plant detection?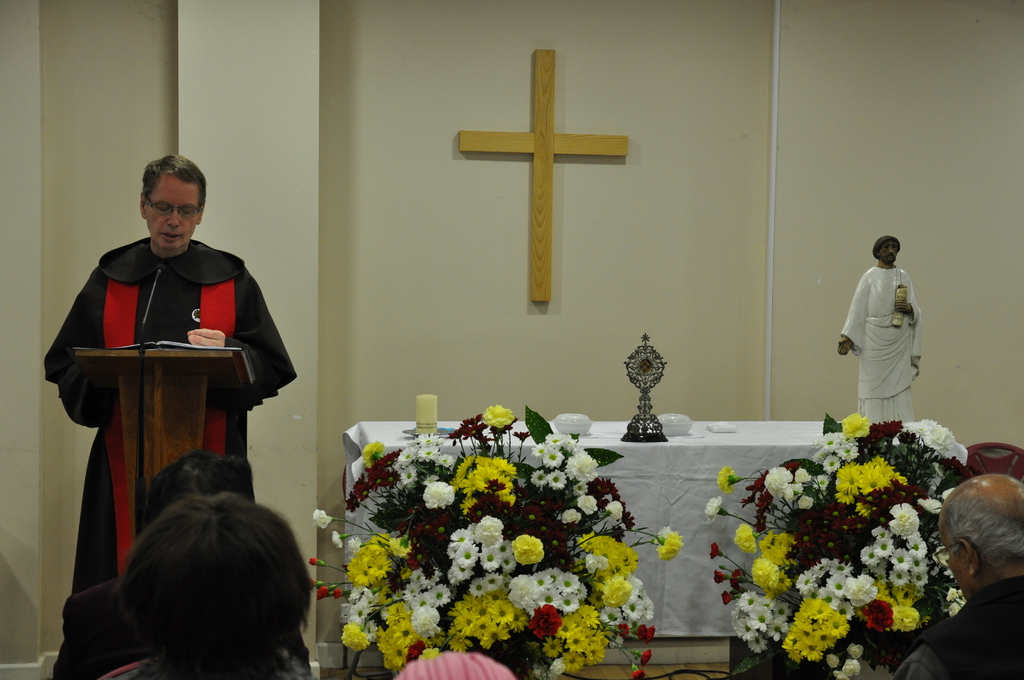
bbox(701, 411, 974, 679)
